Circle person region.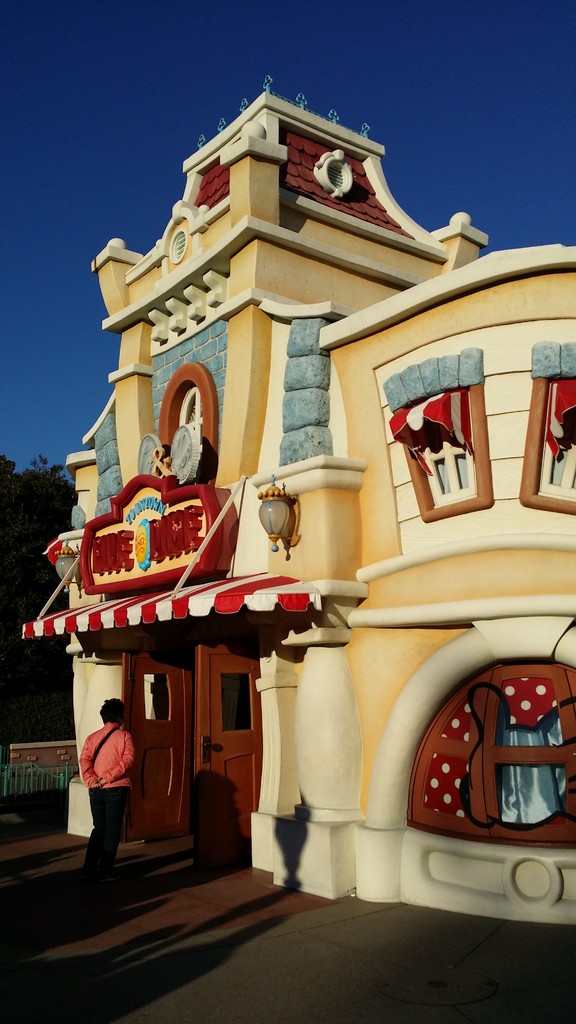
Region: <box>72,689,135,868</box>.
